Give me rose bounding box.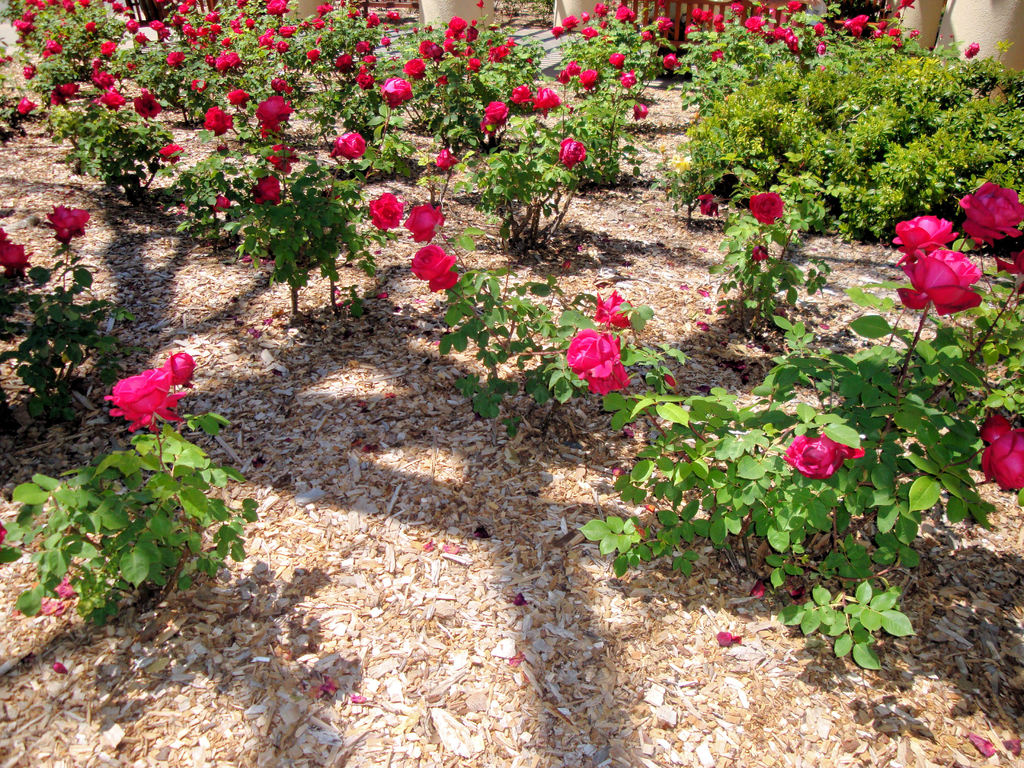
[896,246,982,318].
